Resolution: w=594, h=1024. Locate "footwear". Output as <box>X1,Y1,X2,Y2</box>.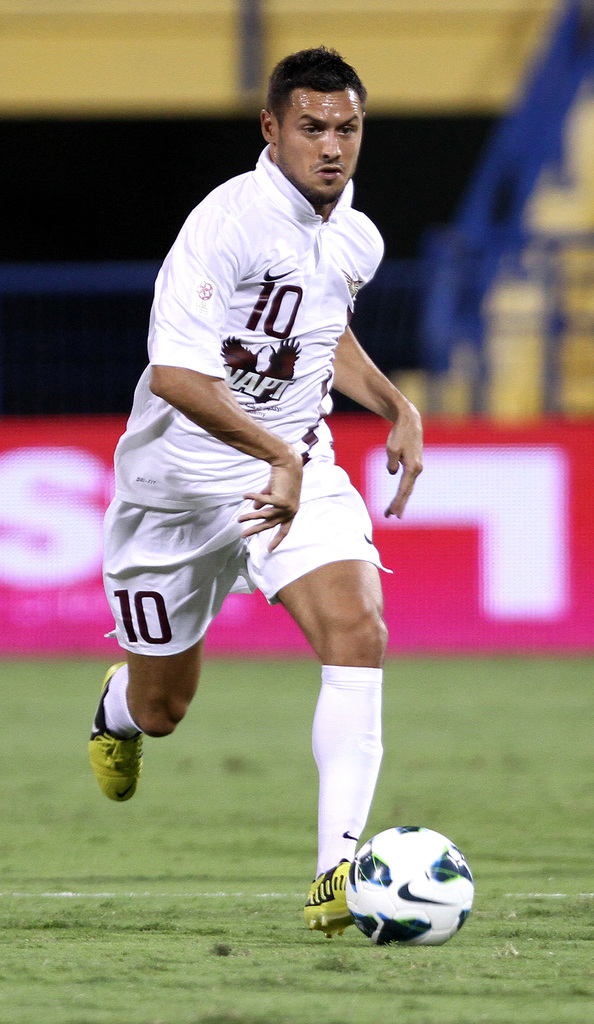
<box>91,657,145,809</box>.
